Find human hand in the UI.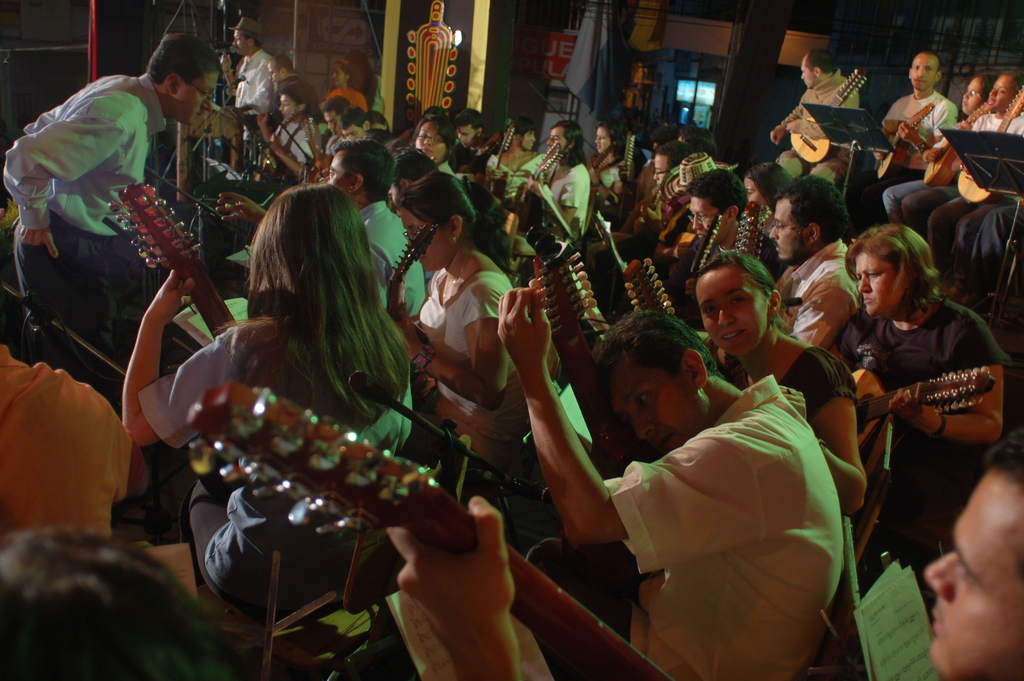
UI element at select_region(684, 276, 695, 302).
